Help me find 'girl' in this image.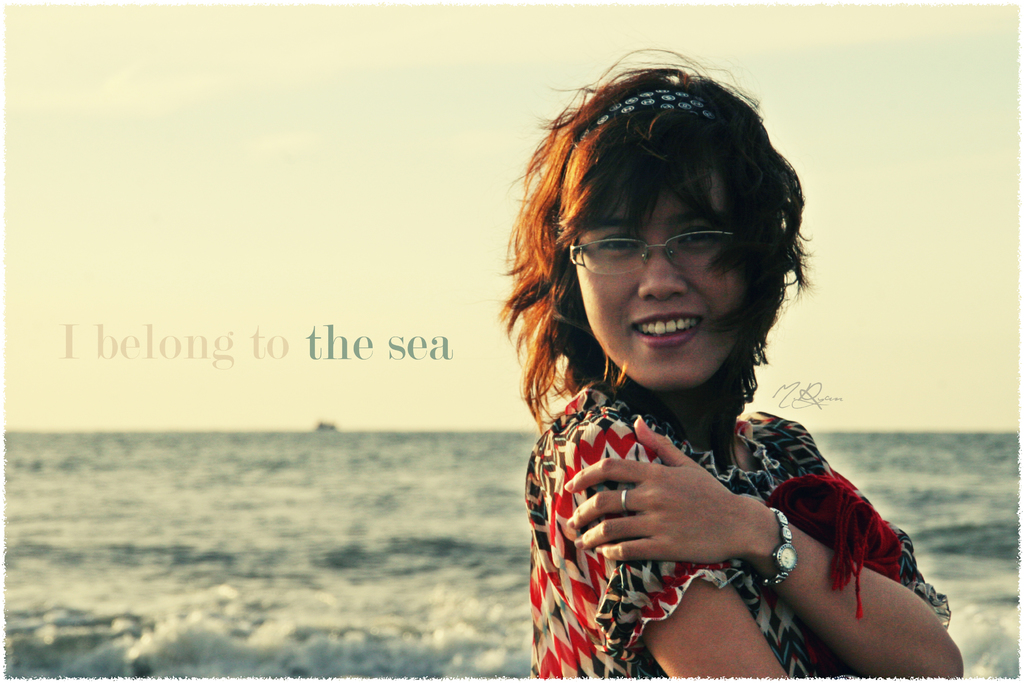
Found it: 477,42,965,680.
